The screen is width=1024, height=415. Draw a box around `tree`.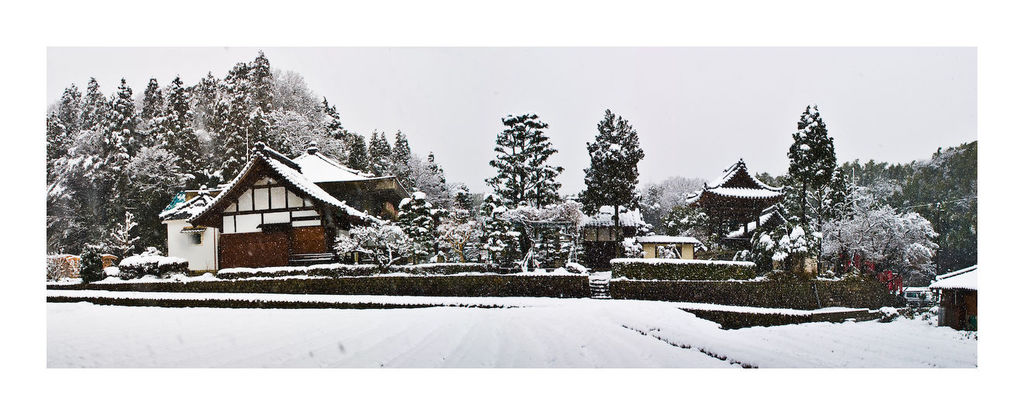
region(780, 91, 853, 245).
